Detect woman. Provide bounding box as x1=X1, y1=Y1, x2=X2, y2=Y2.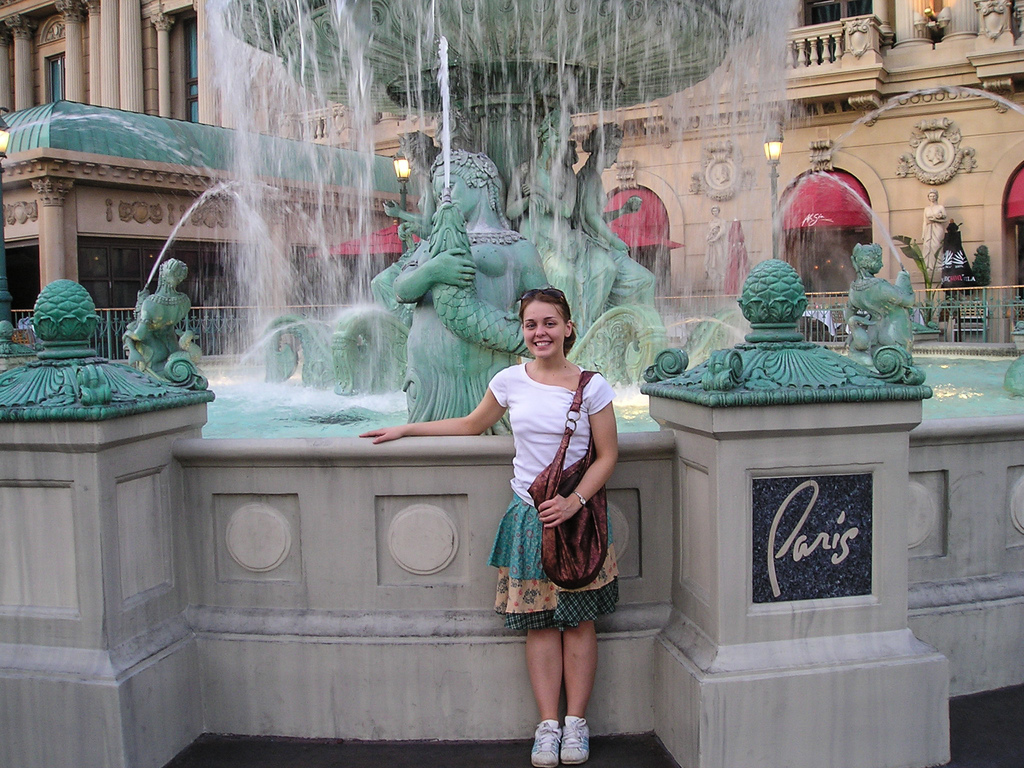
x1=708, y1=204, x2=731, y2=292.
